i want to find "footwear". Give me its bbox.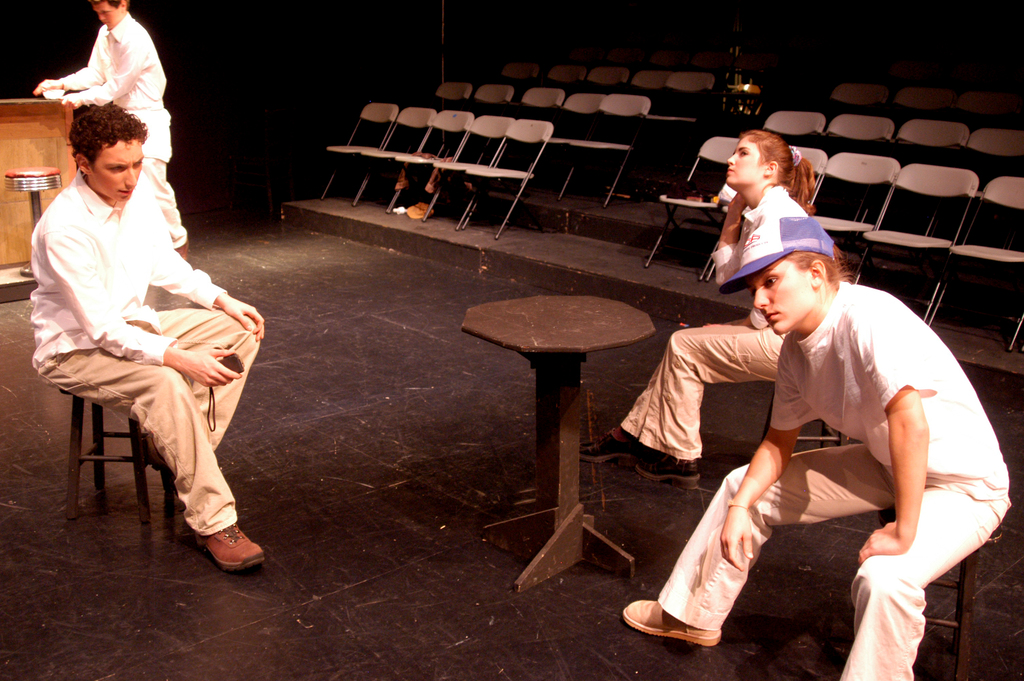
x1=173, y1=507, x2=253, y2=580.
